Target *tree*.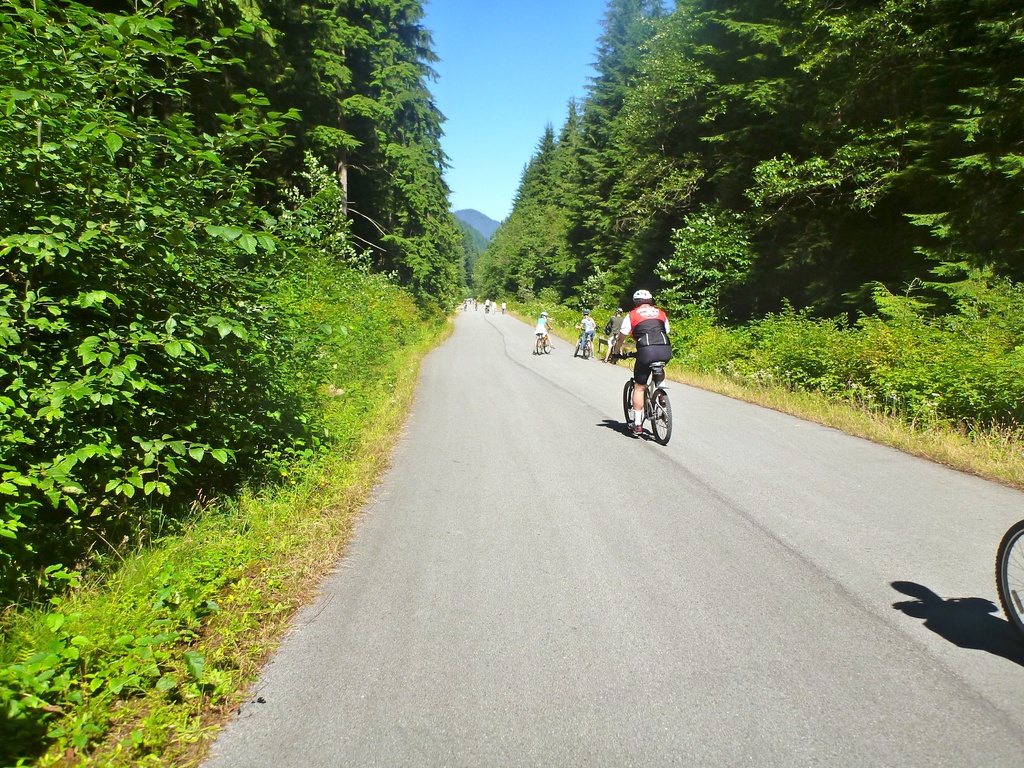
Target region: 15/17/444/611.
